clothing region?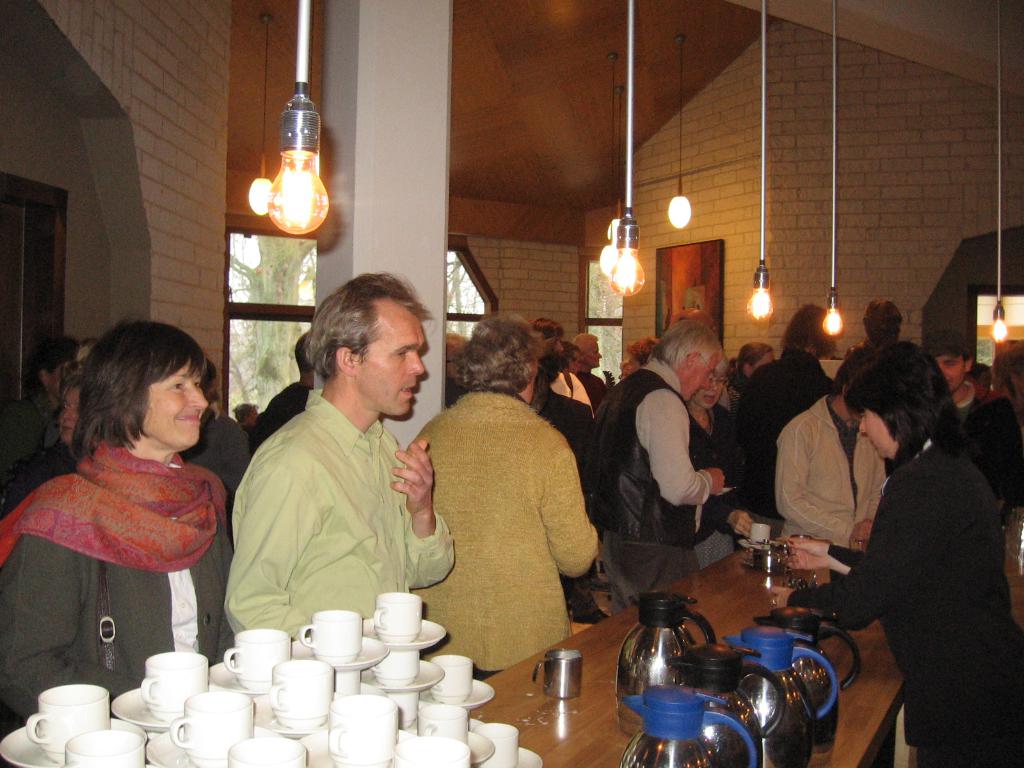
<region>0, 440, 231, 715</region>
